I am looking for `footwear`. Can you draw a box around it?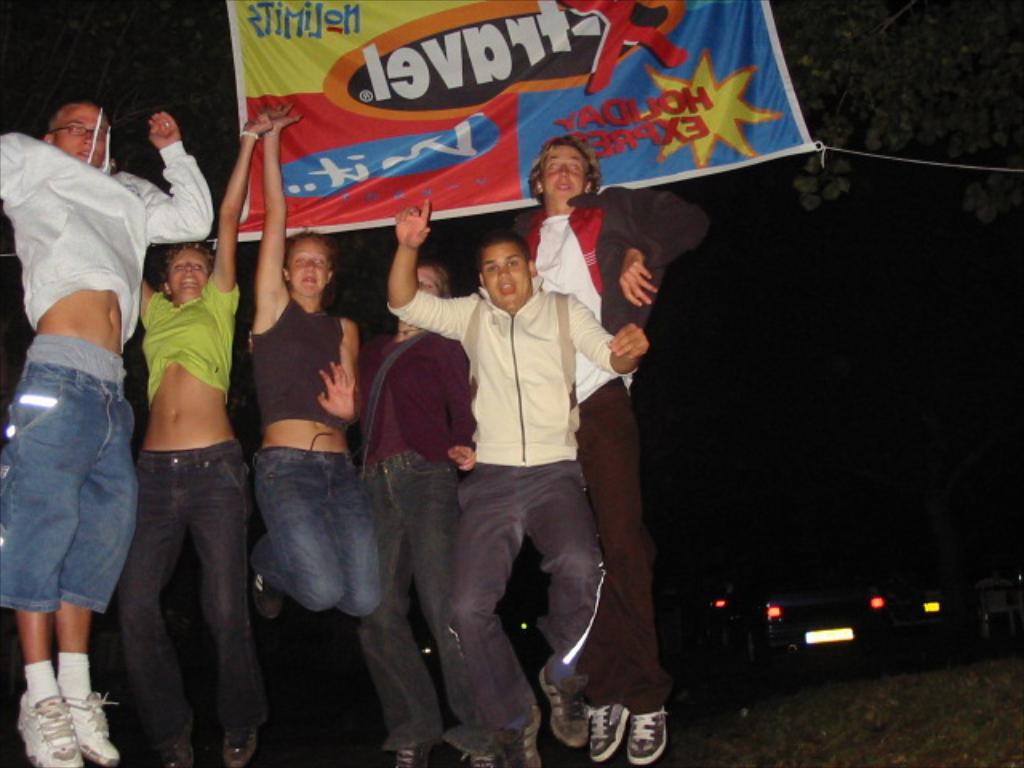
Sure, the bounding box is bbox=[13, 691, 88, 766].
